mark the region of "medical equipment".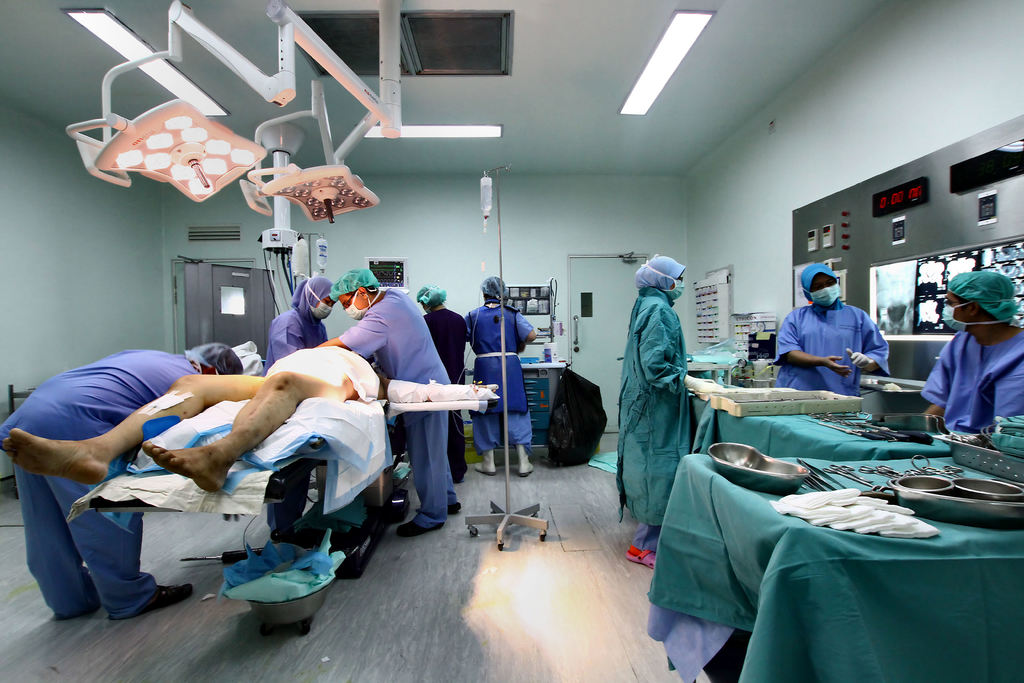
Region: [left=66, top=0, right=396, bottom=224].
